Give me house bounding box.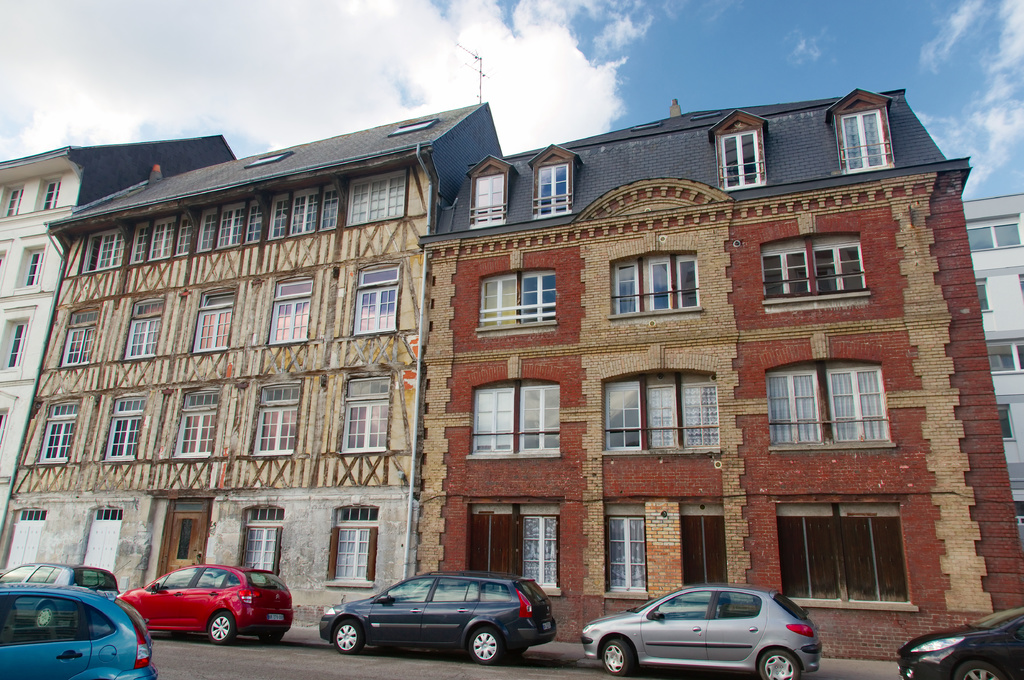
964 196 1023 517.
